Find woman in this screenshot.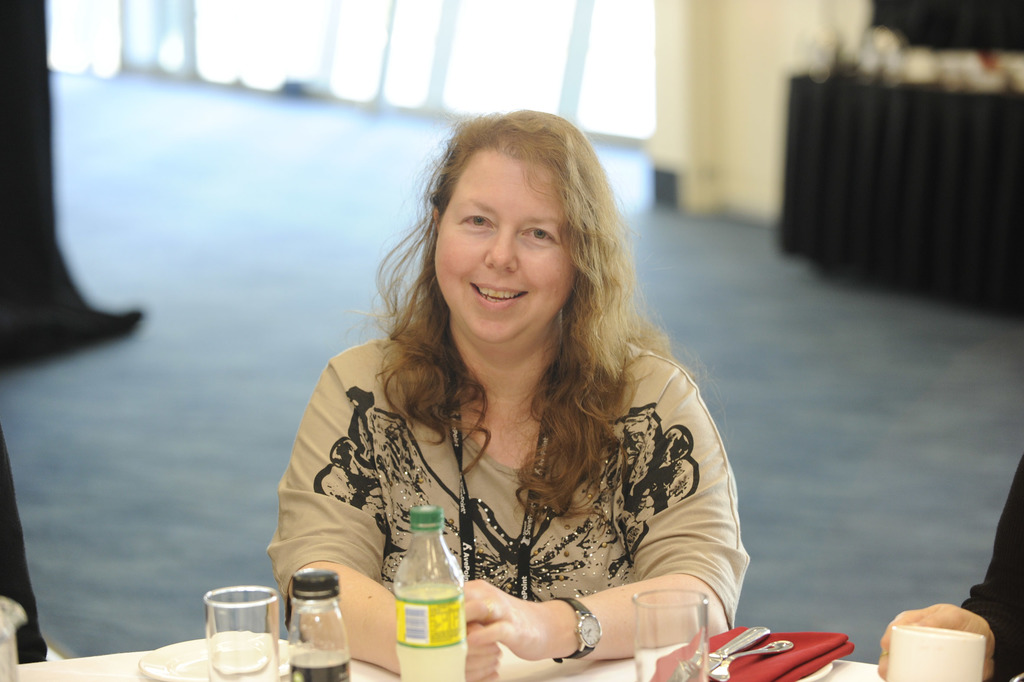
The bounding box for woman is (255,101,756,675).
